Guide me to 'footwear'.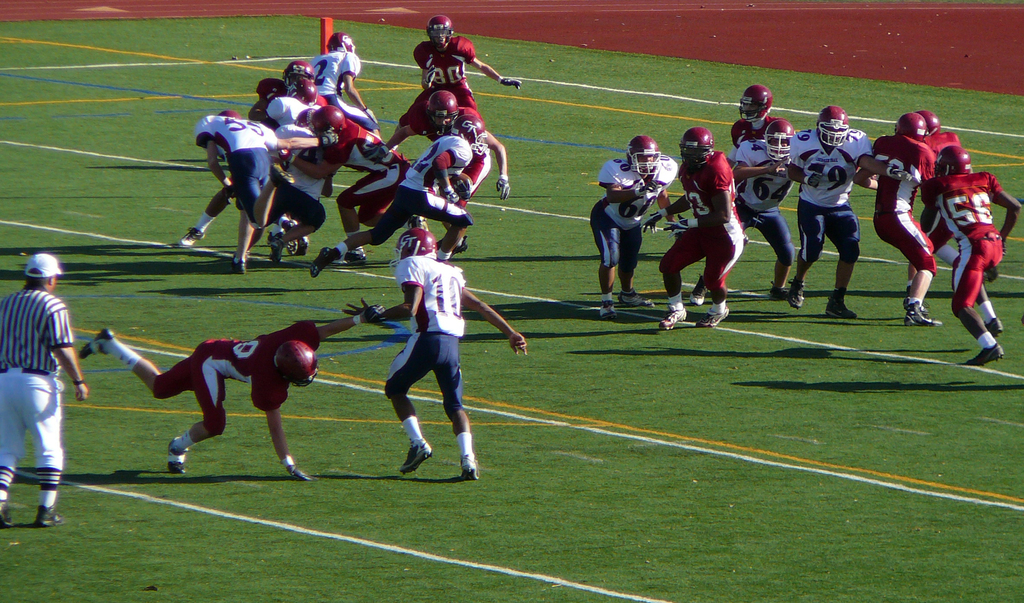
Guidance: x1=694 y1=307 x2=726 y2=327.
